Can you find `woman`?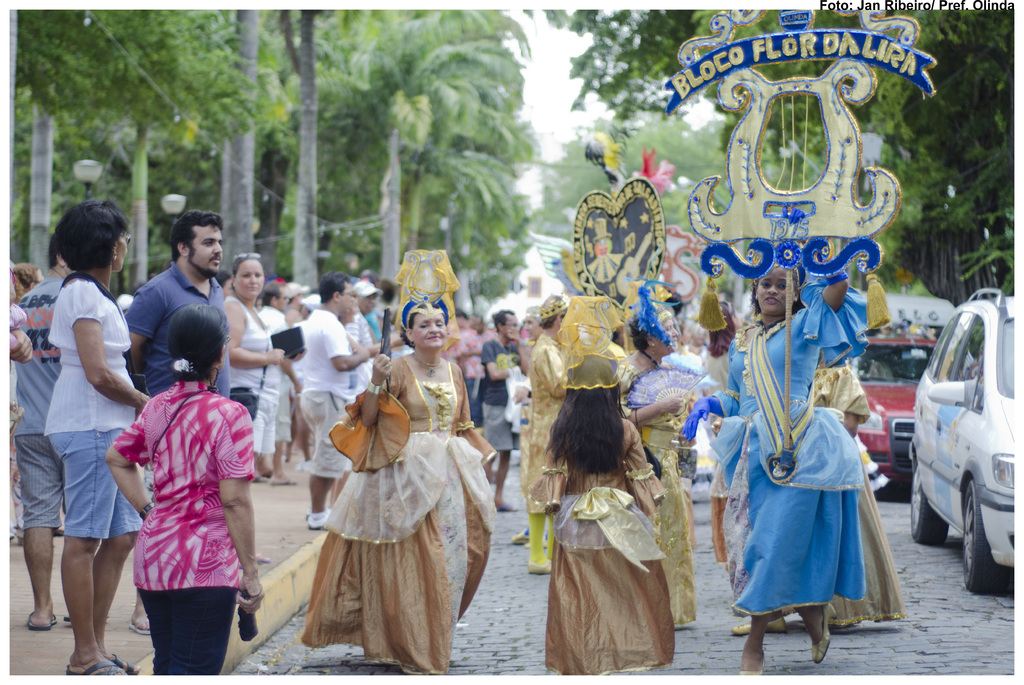
Yes, bounding box: <region>304, 295, 500, 672</region>.
